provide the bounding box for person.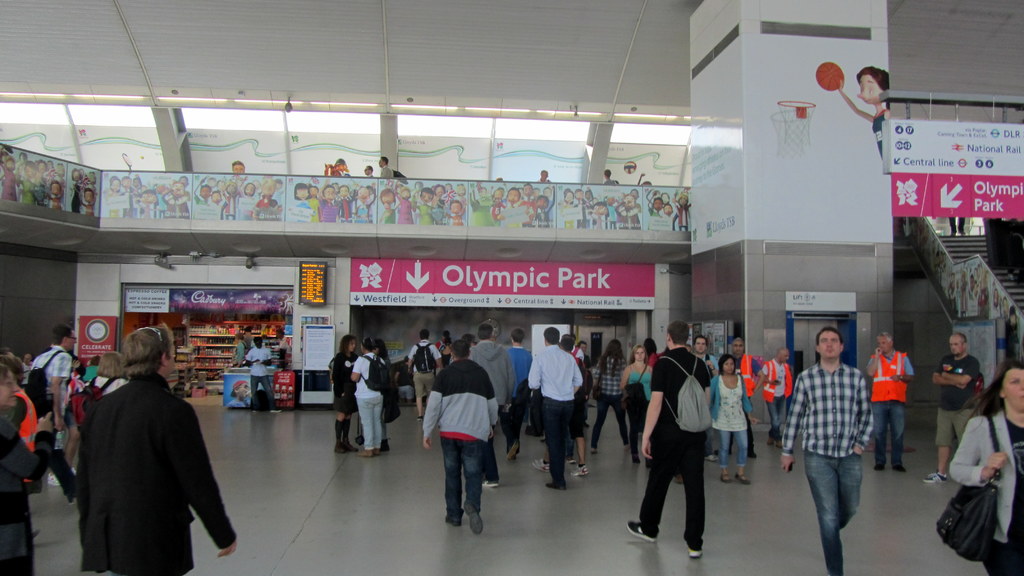
71:166:83:214.
